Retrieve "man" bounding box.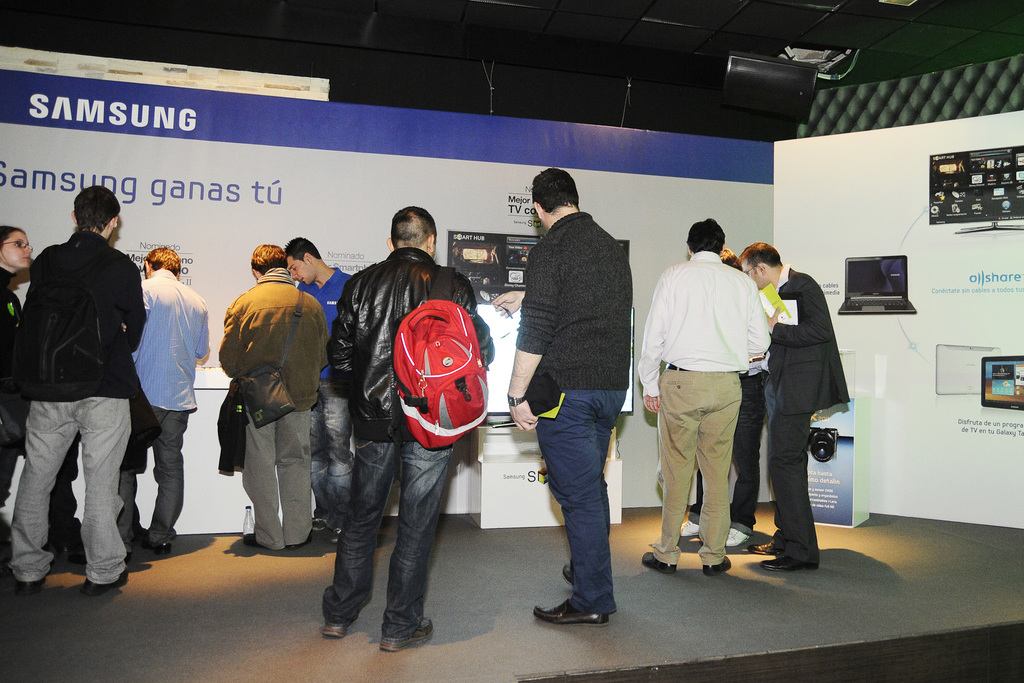
Bounding box: <box>317,208,490,659</box>.
